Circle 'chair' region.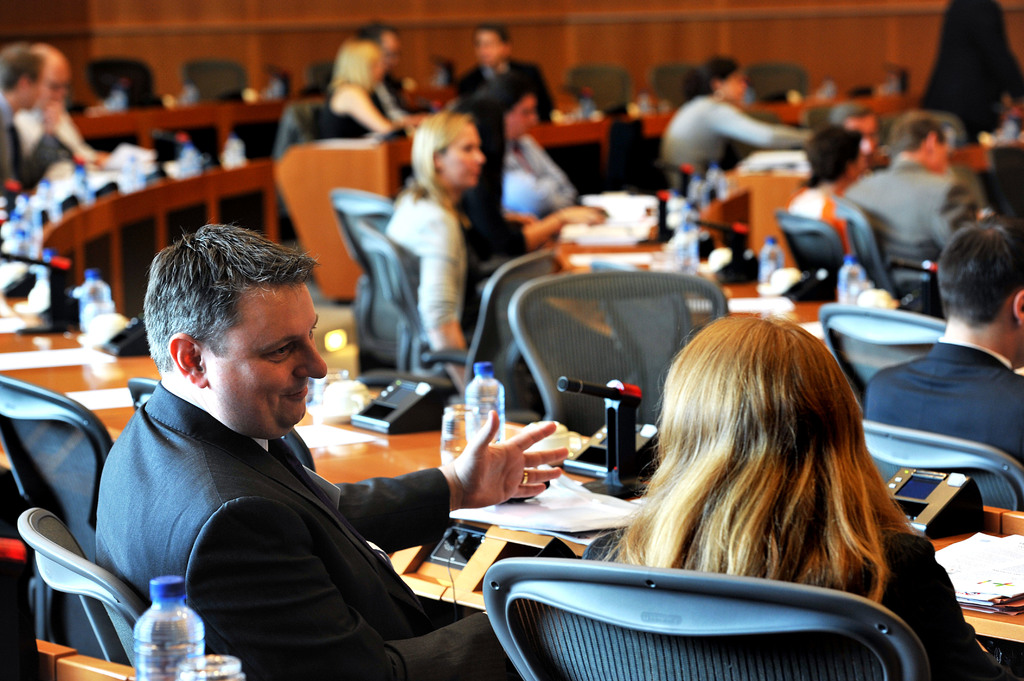
Region: 648, 67, 696, 98.
